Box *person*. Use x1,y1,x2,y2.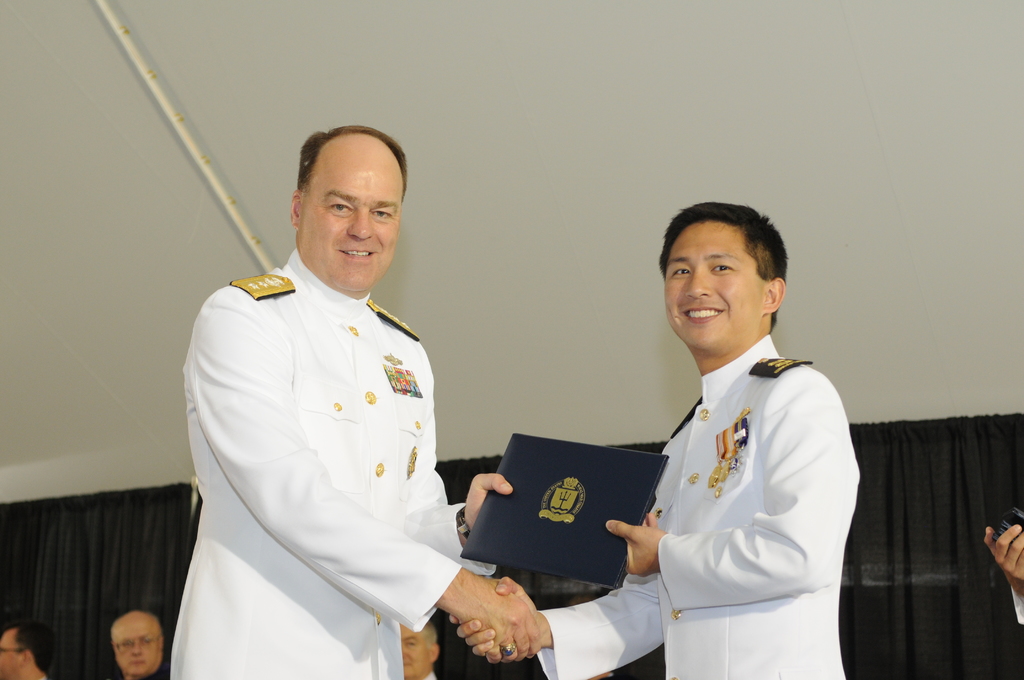
107,606,168,679.
